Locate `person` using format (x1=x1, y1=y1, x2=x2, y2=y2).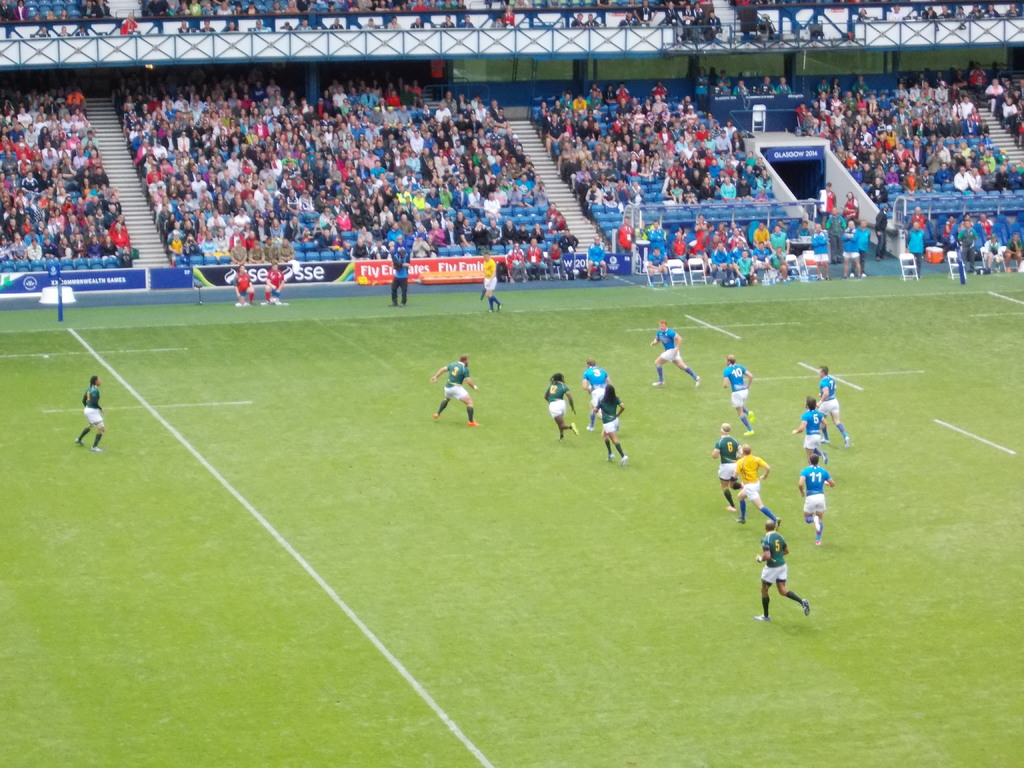
(x1=714, y1=421, x2=746, y2=507).
